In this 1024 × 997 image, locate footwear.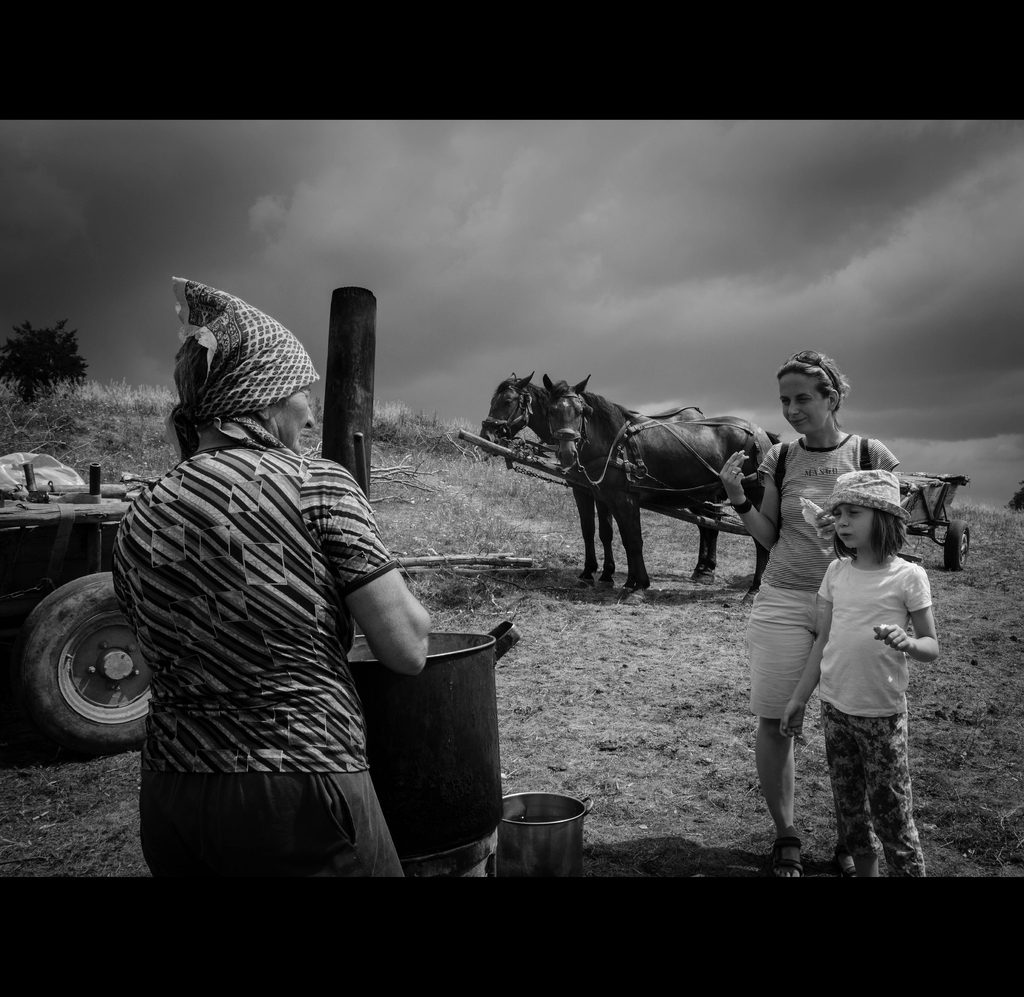
Bounding box: bbox=[772, 837, 803, 885].
